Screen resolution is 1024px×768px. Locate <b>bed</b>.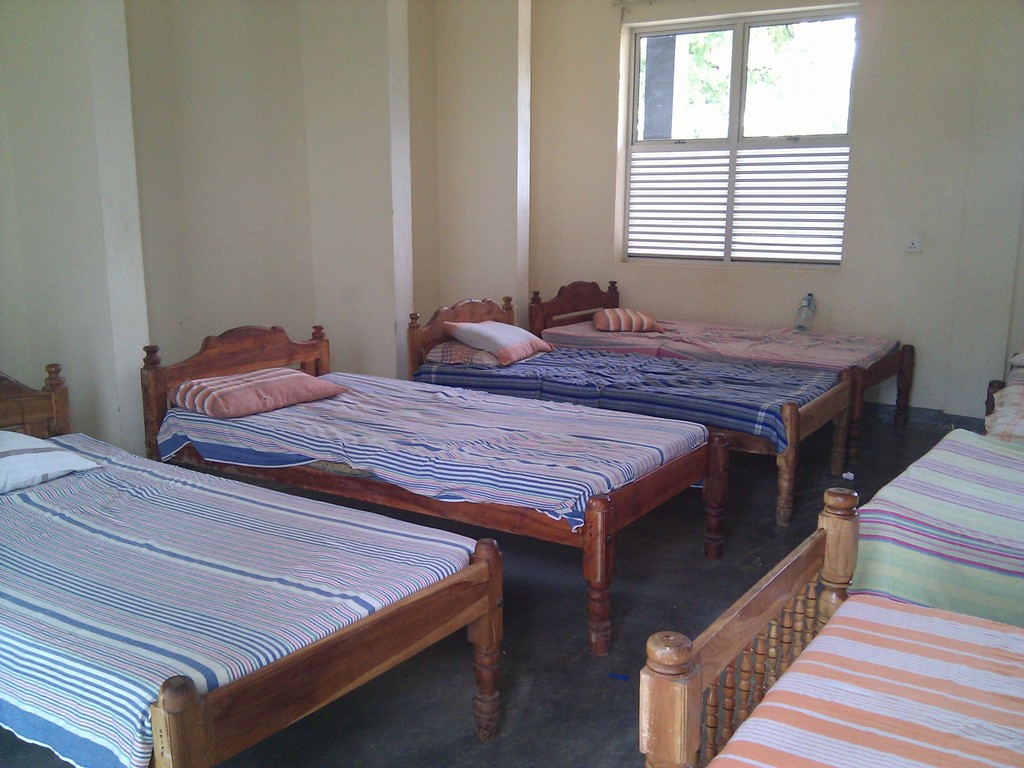
980,342,1022,452.
